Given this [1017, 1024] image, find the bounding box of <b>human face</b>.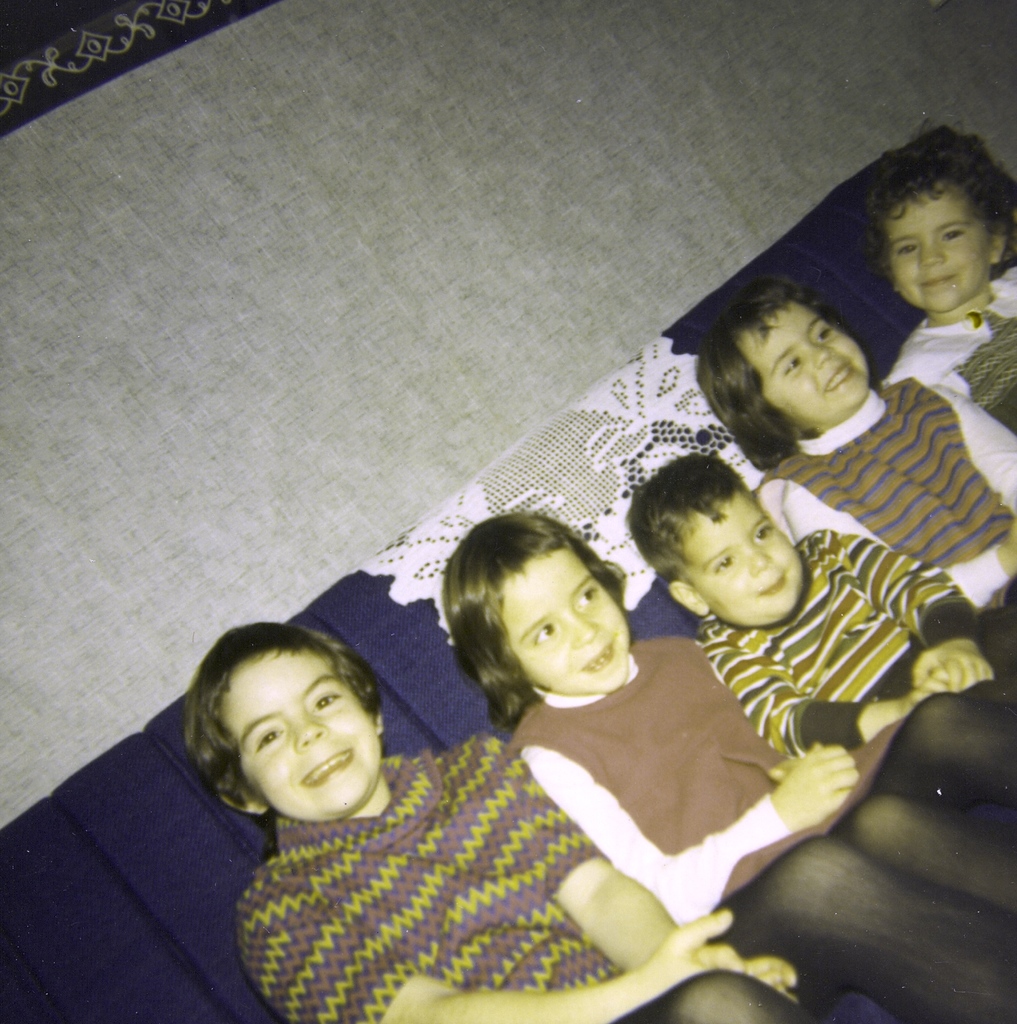
pyautogui.locateOnScreen(225, 652, 378, 822).
